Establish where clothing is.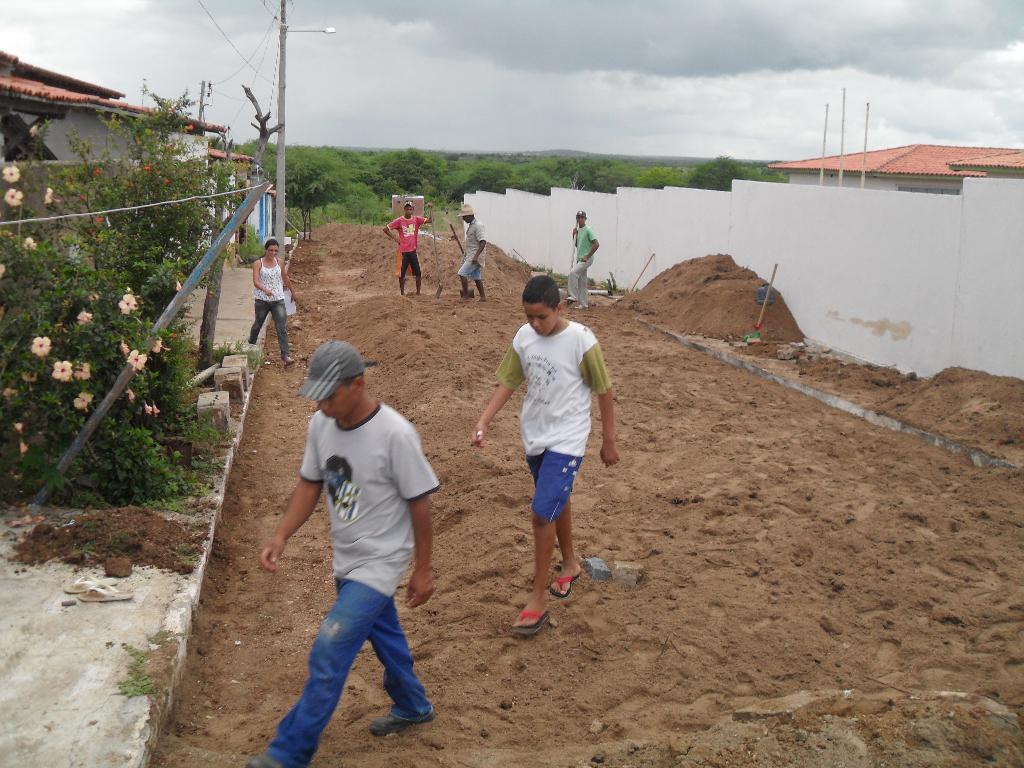
Established at (x1=247, y1=256, x2=289, y2=363).
